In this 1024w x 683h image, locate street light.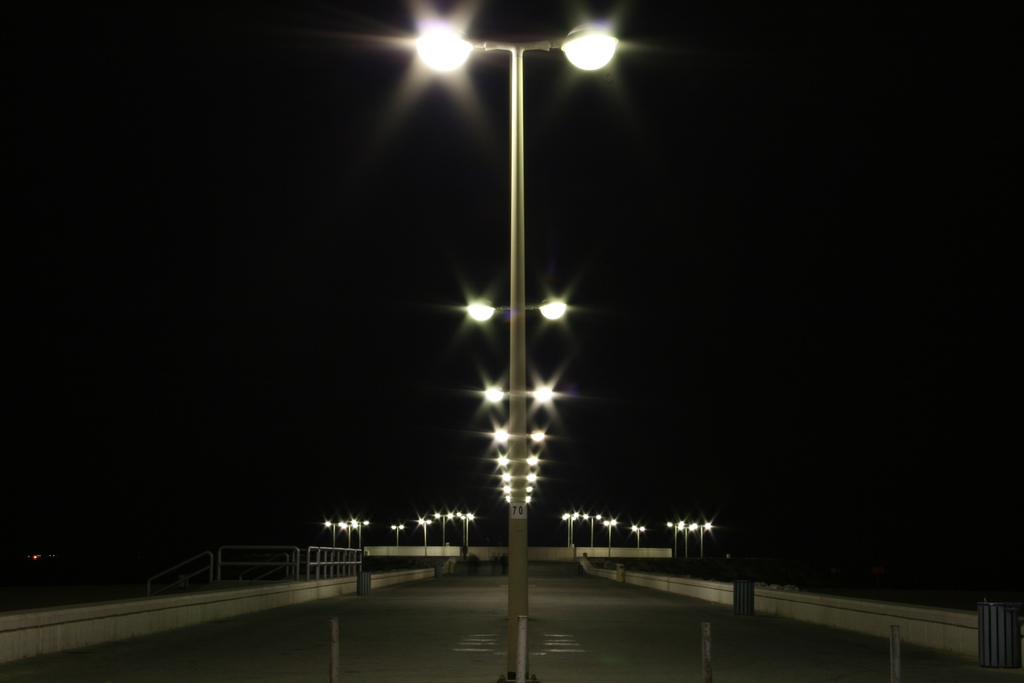
Bounding box: rect(416, 515, 431, 554).
